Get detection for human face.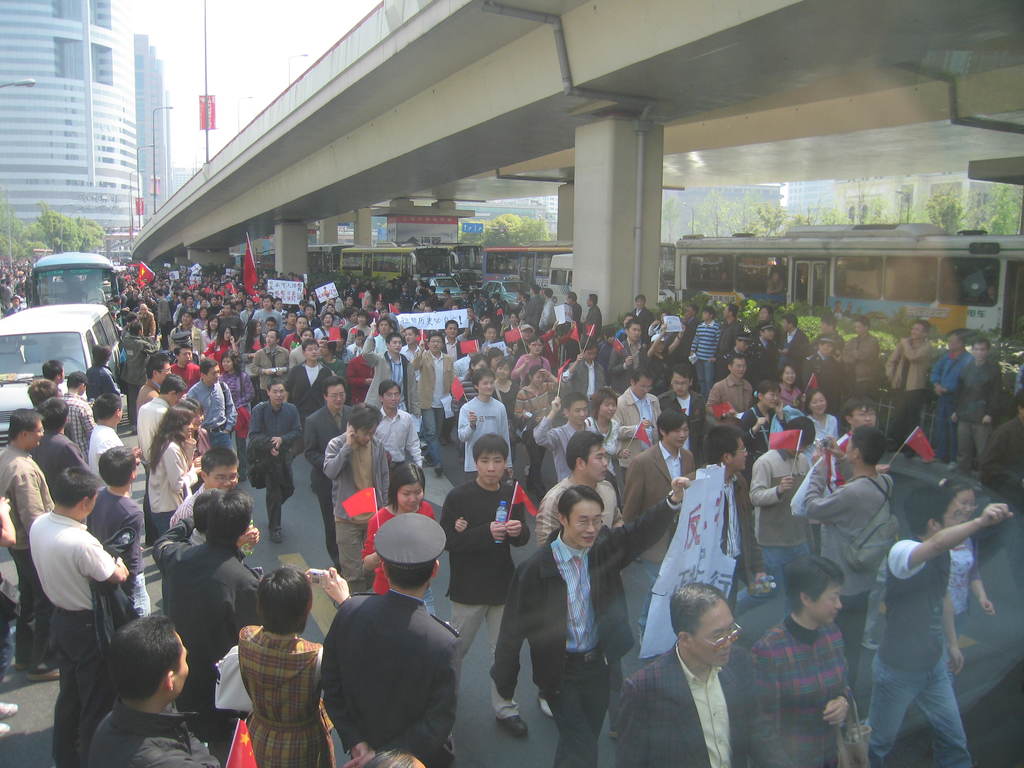
Detection: (left=815, top=585, right=840, bottom=628).
